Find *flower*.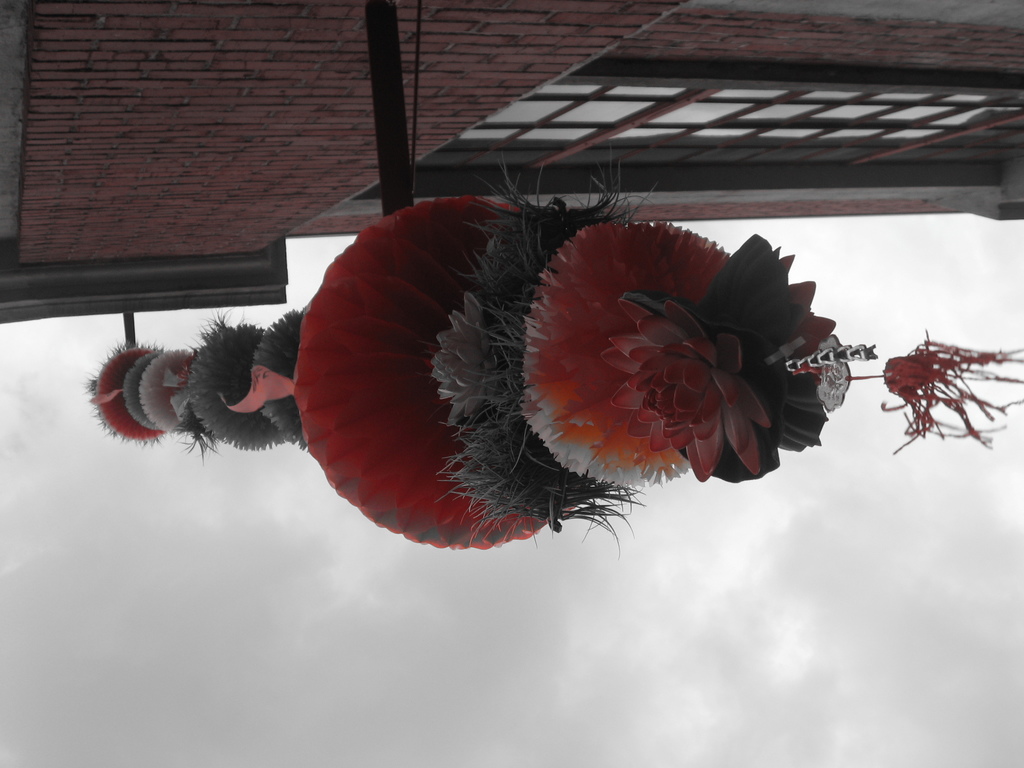
x1=598, y1=289, x2=772, y2=484.
